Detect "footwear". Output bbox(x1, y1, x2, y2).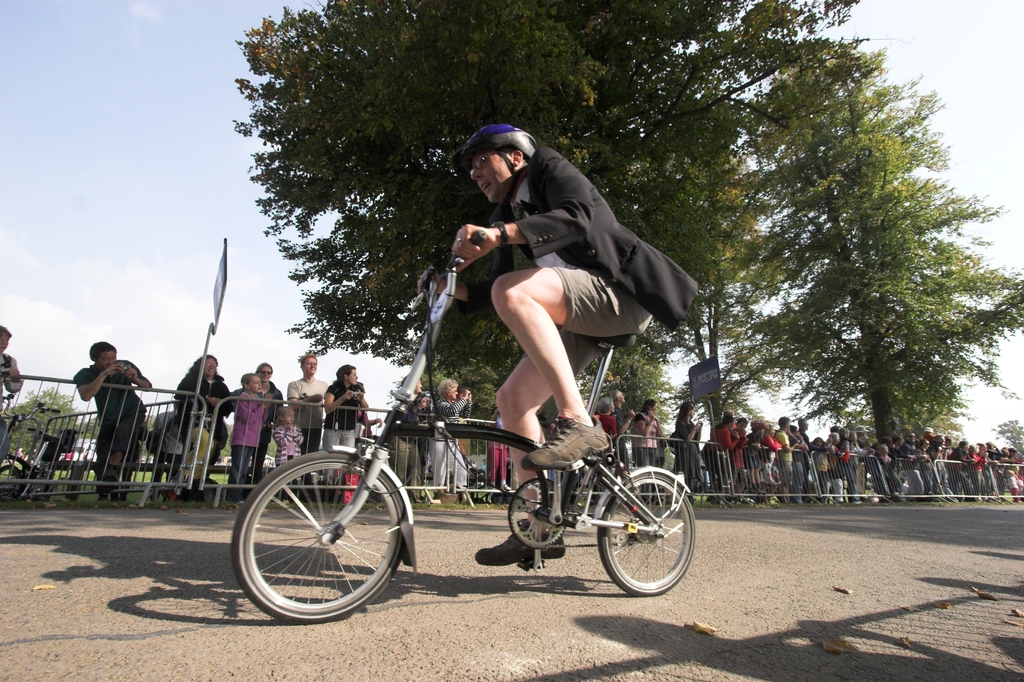
bbox(522, 414, 604, 475).
